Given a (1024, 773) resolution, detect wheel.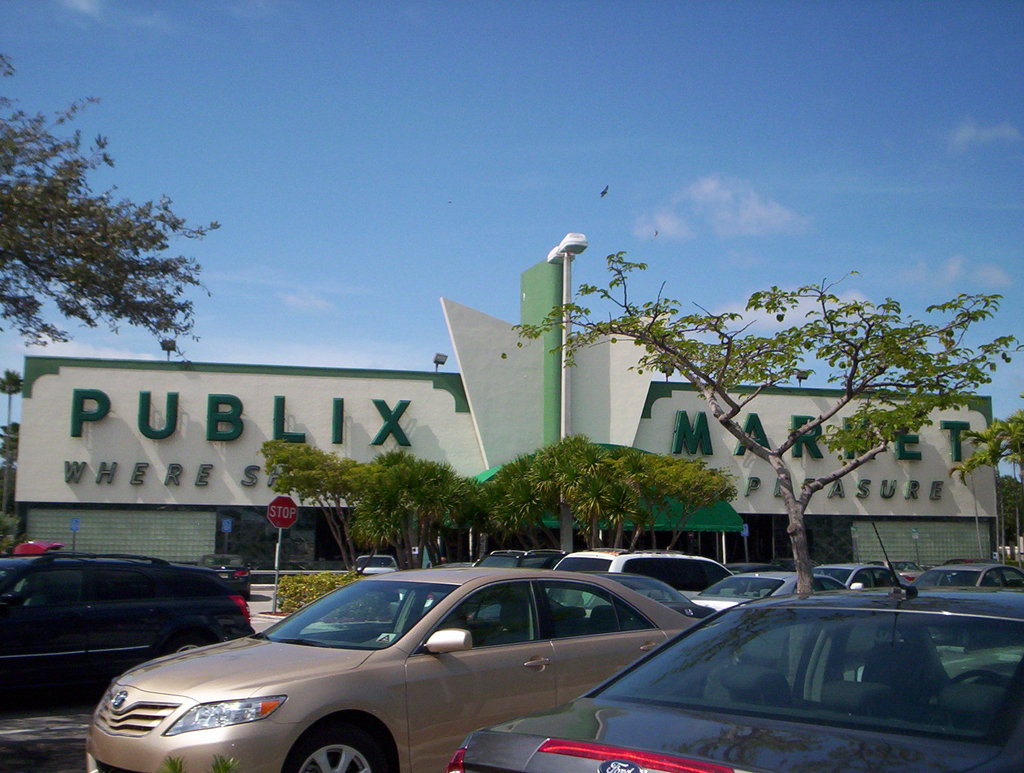
171,639,204,654.
